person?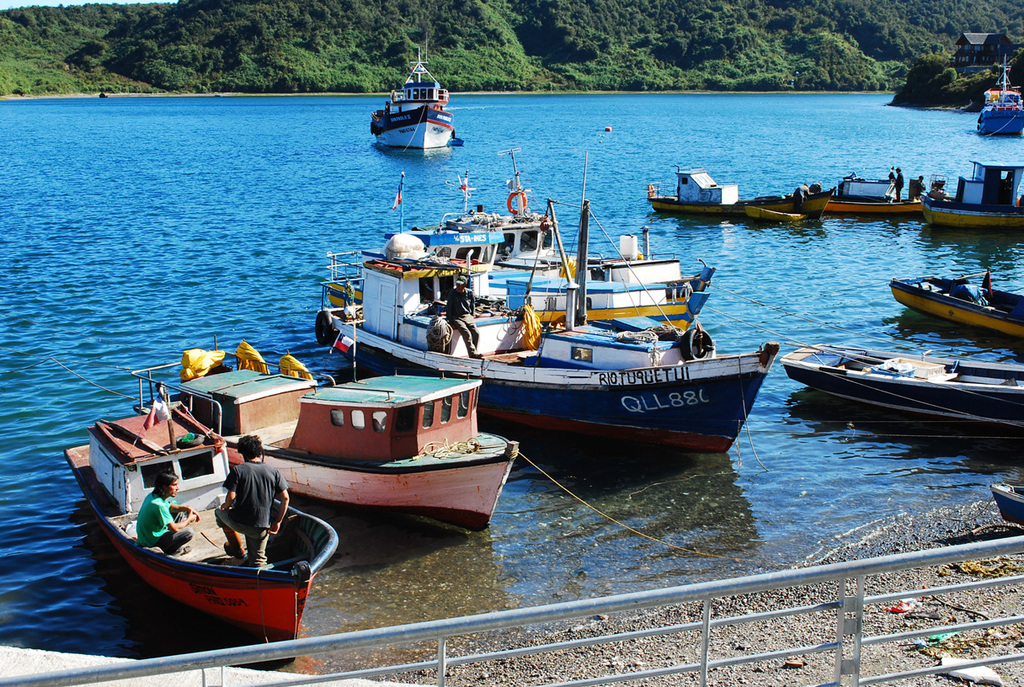
[203,440,270,579]
